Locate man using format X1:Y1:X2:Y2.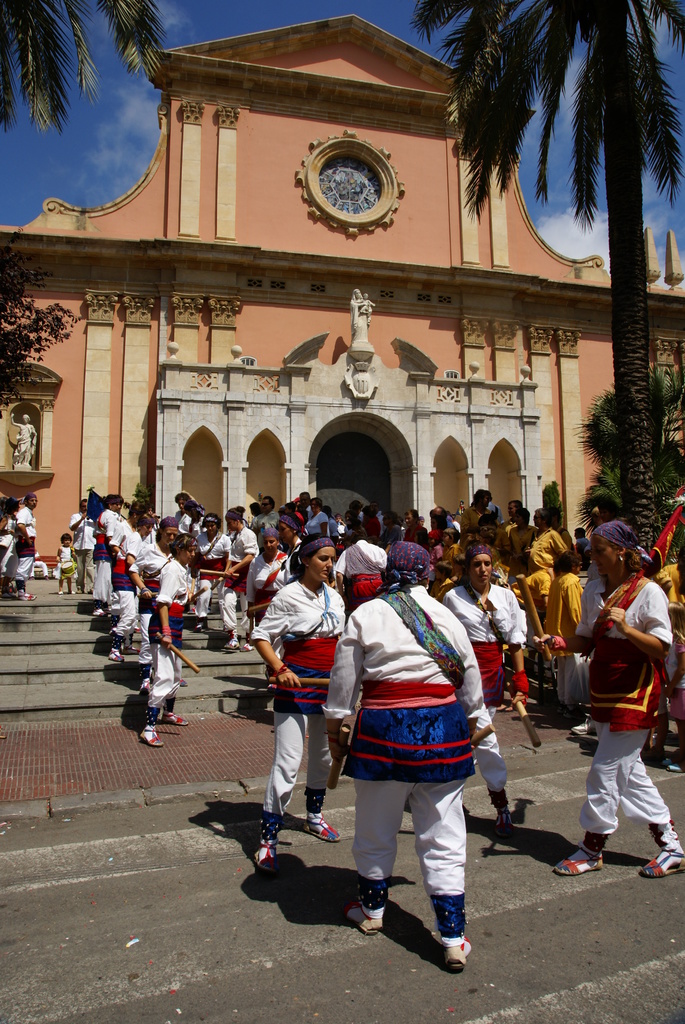
577:528:585:552.
